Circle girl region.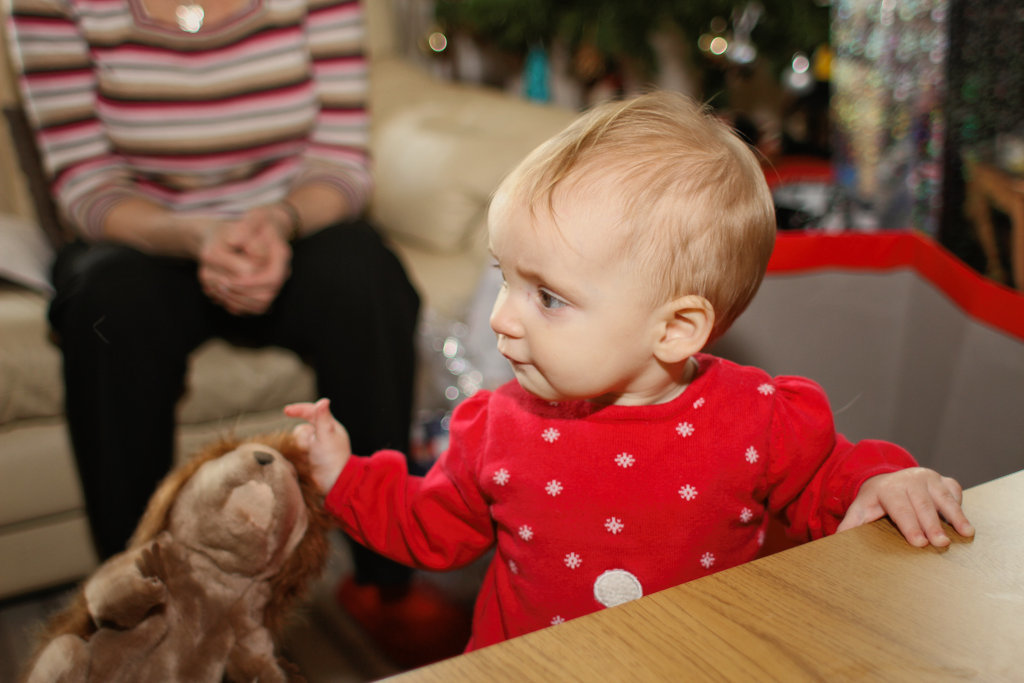
Region: BBox(279, 82, 978, 655).
